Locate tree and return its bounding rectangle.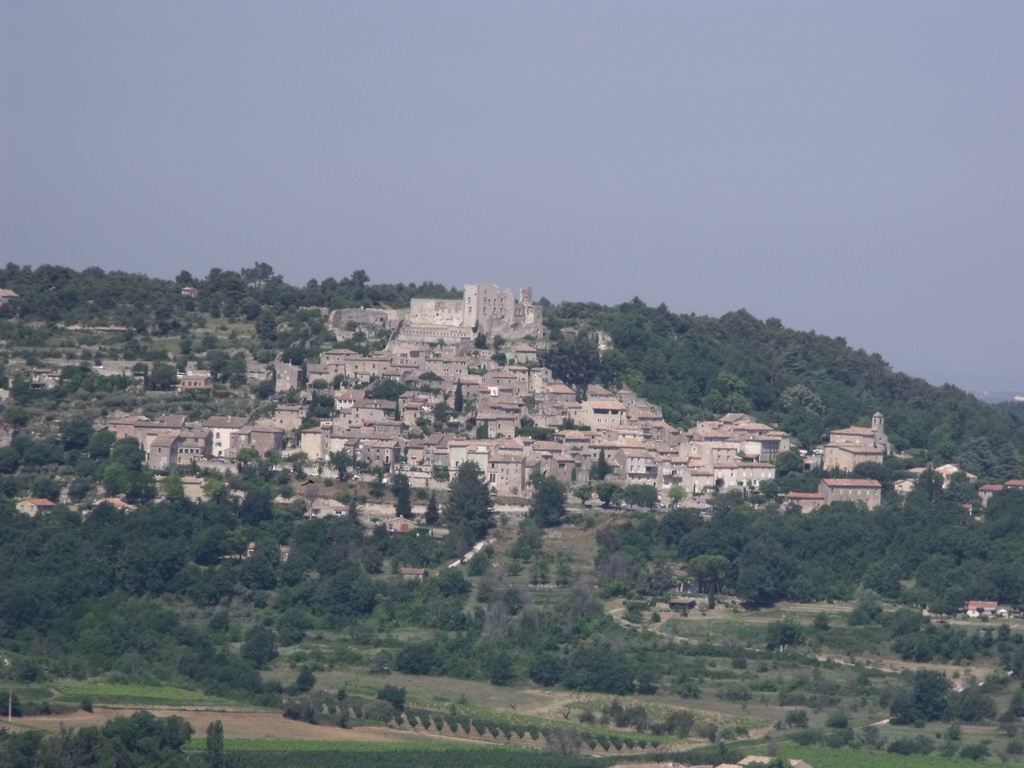
Rect(596, 444, 620, 487).
